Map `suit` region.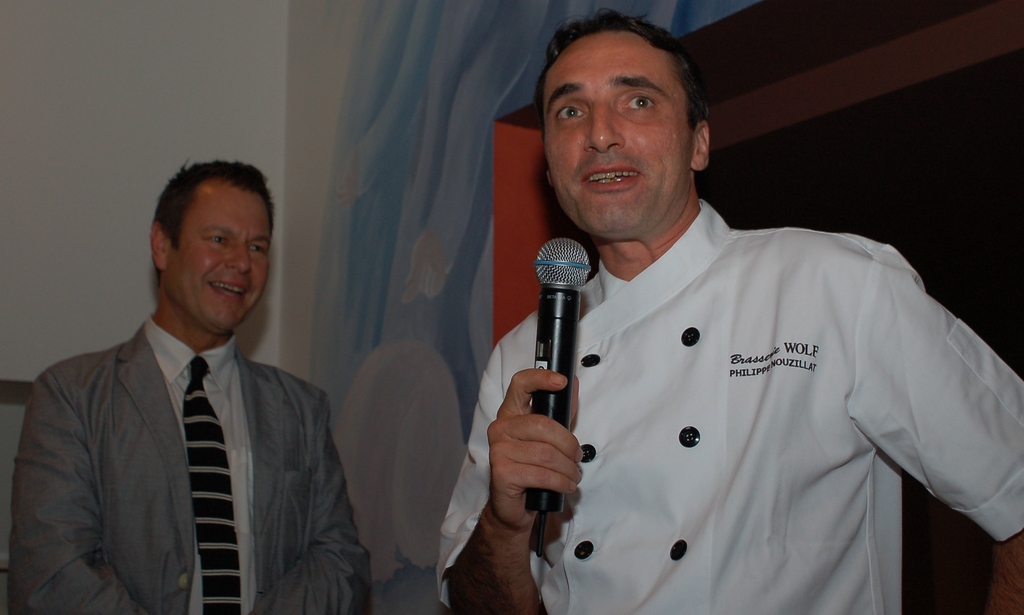
Mapped to 24/218/363/614.
